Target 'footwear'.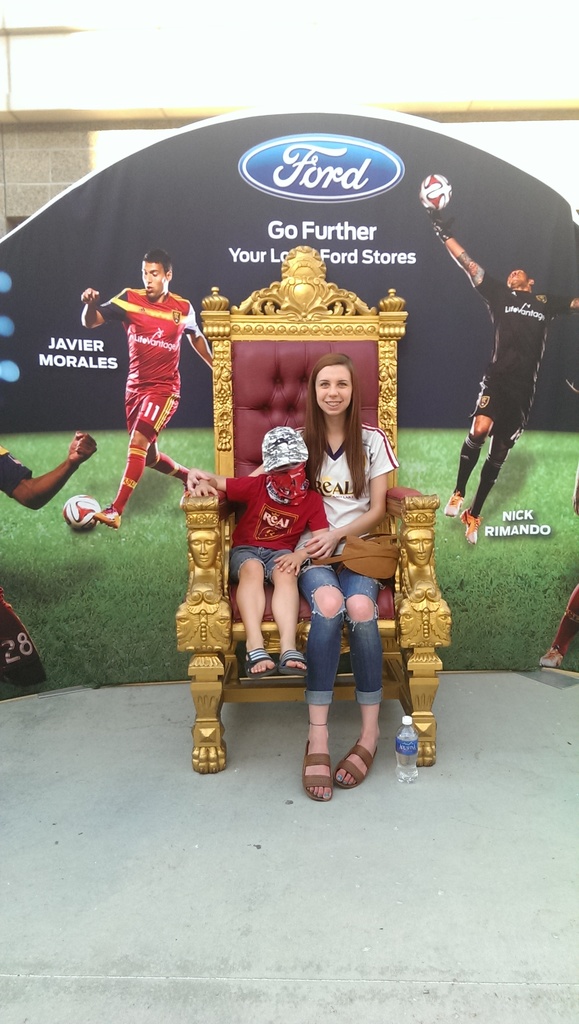
Target region: (left=93, top=506, right=119, bottom=529).
